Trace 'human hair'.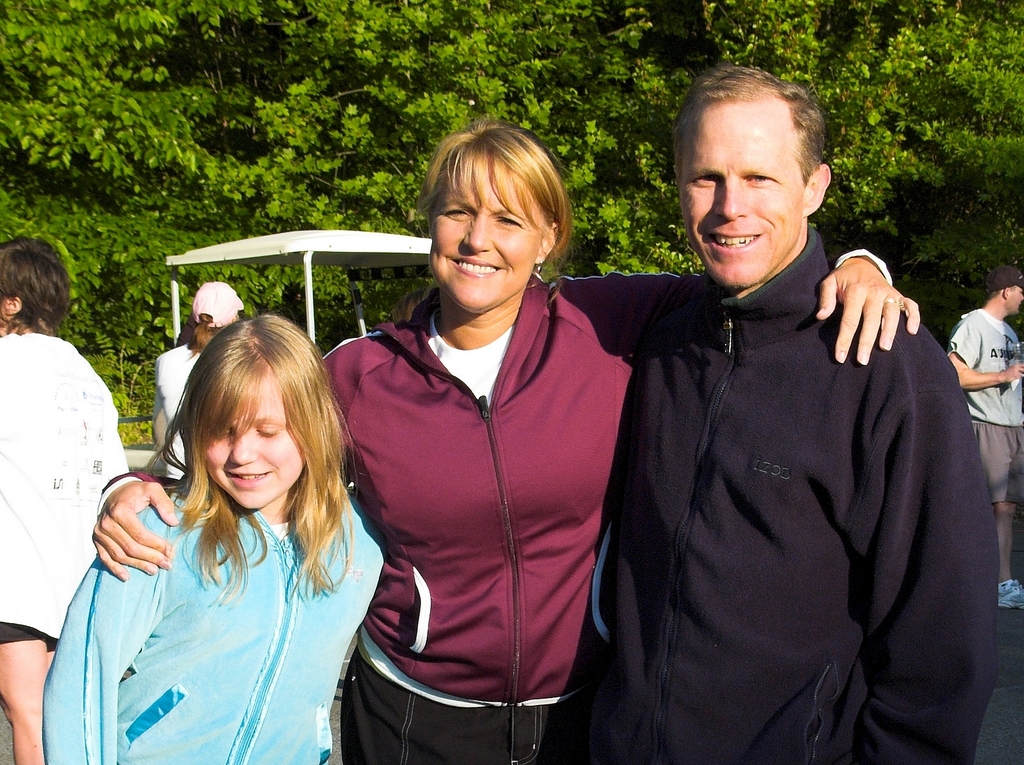
Traced to pyautogui.locateOnScreen(988, 286, 1015, 298).
